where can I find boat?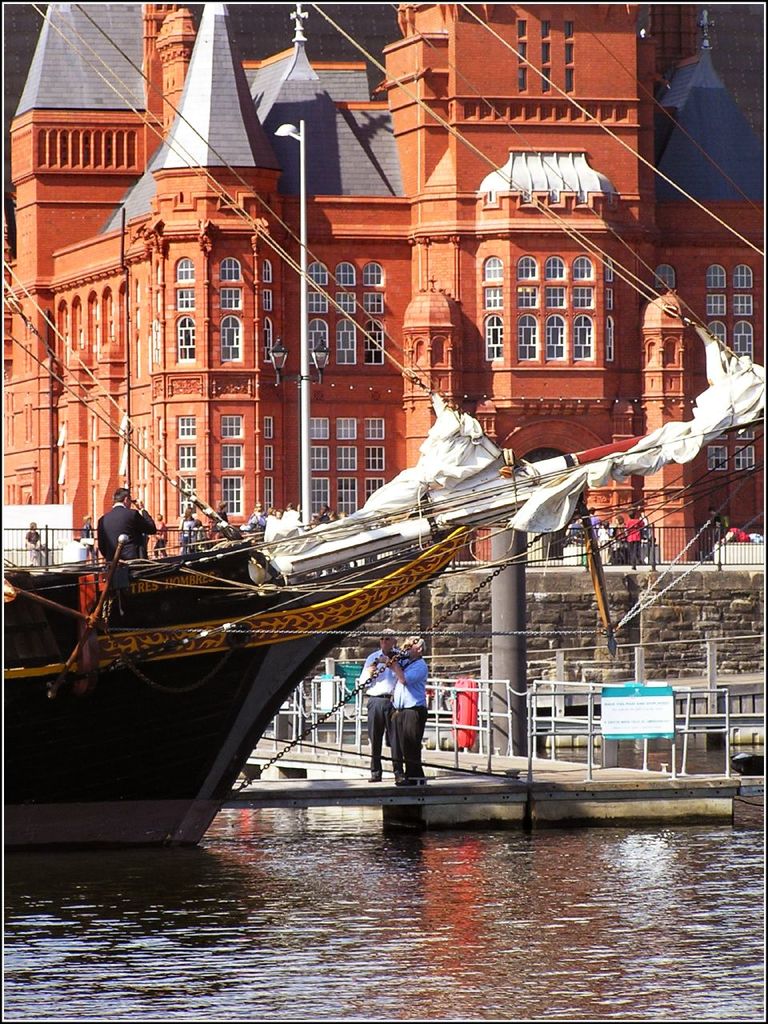
You can find it at 0, 0, 767, 855.
